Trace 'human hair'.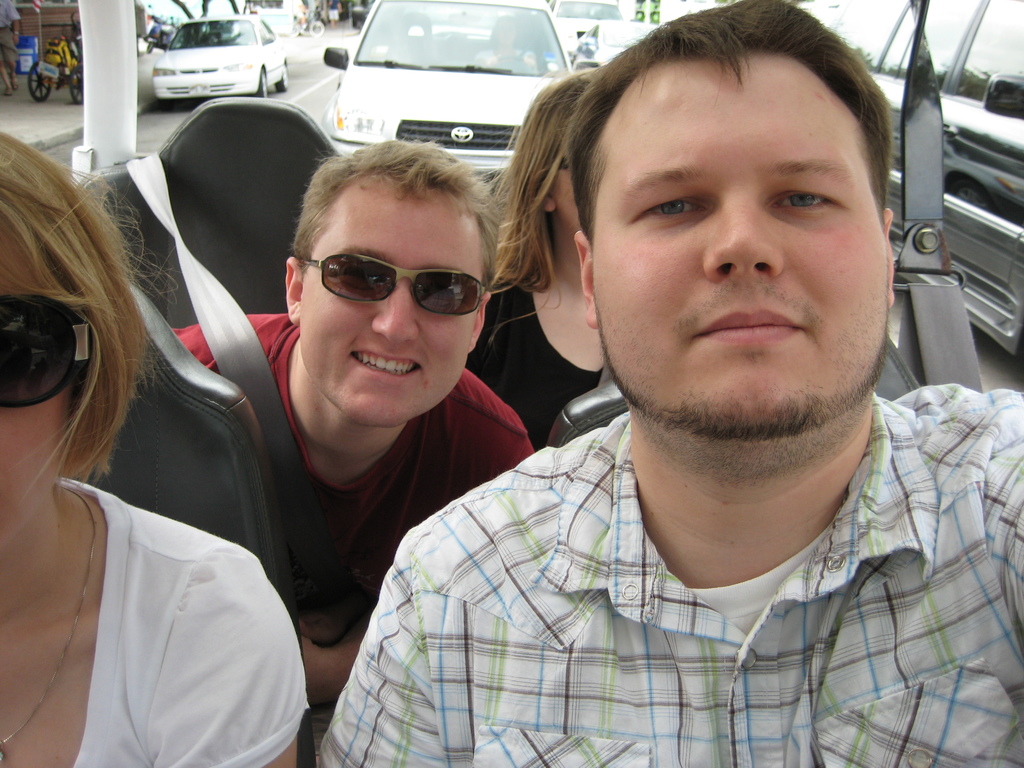
Traced to left=479, top=74, right=588, bottom=305.
